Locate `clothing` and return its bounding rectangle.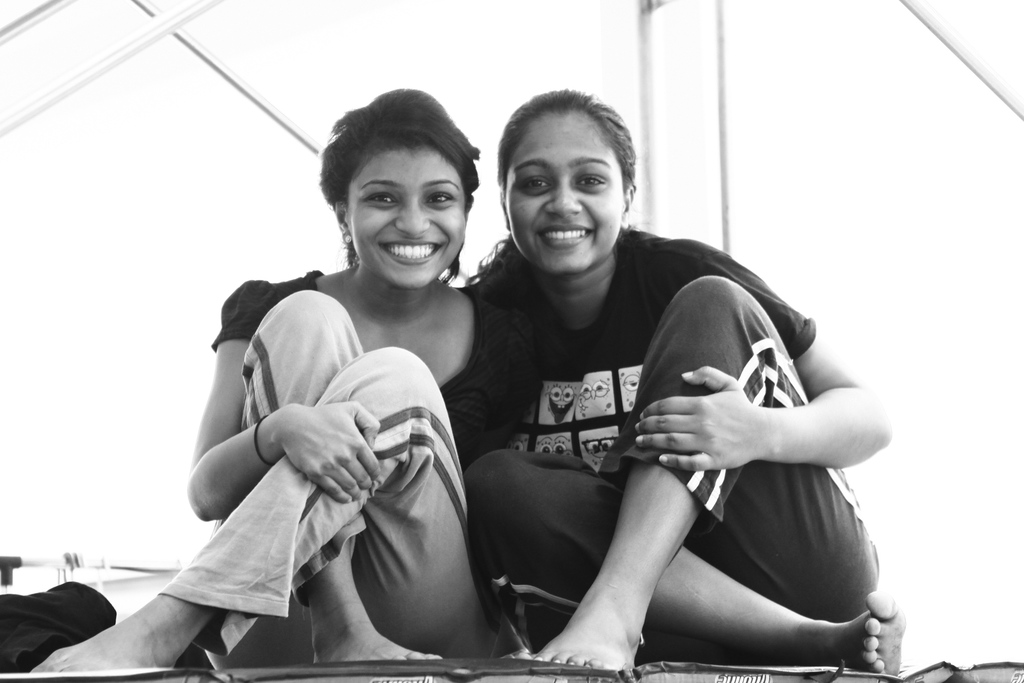
477:224:897:634.
